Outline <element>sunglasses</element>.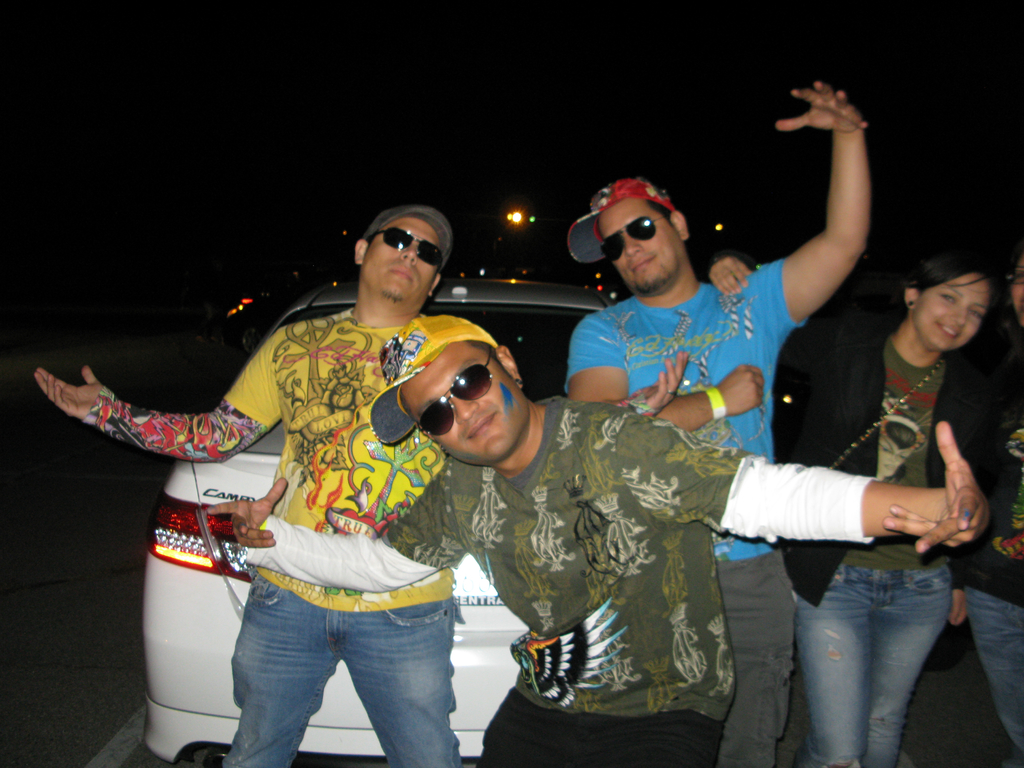
Outline: <bbox>600, 217, 668, 262</bbox>.
